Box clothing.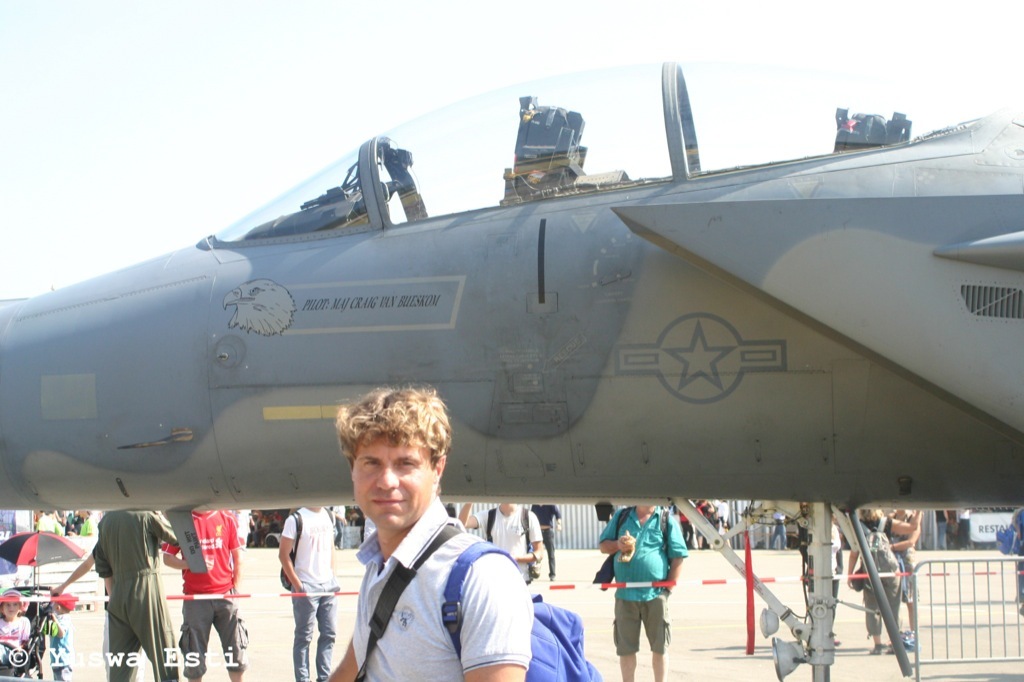
select_region(163, 505, 249, 680).
